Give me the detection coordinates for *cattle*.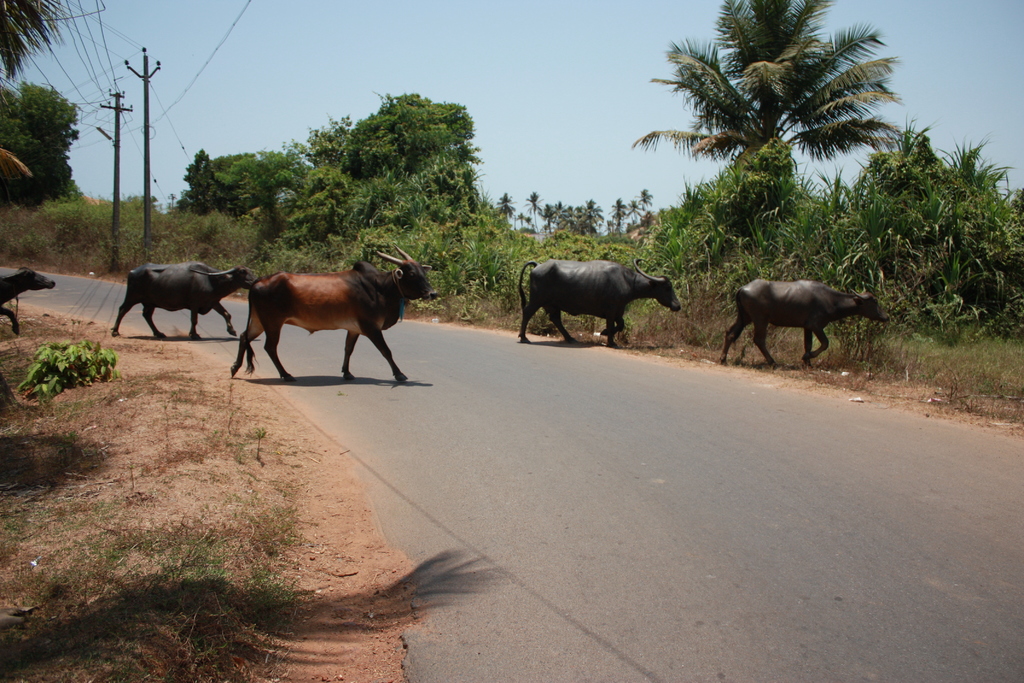
left=719, top=274, right=891, bottom=369.
